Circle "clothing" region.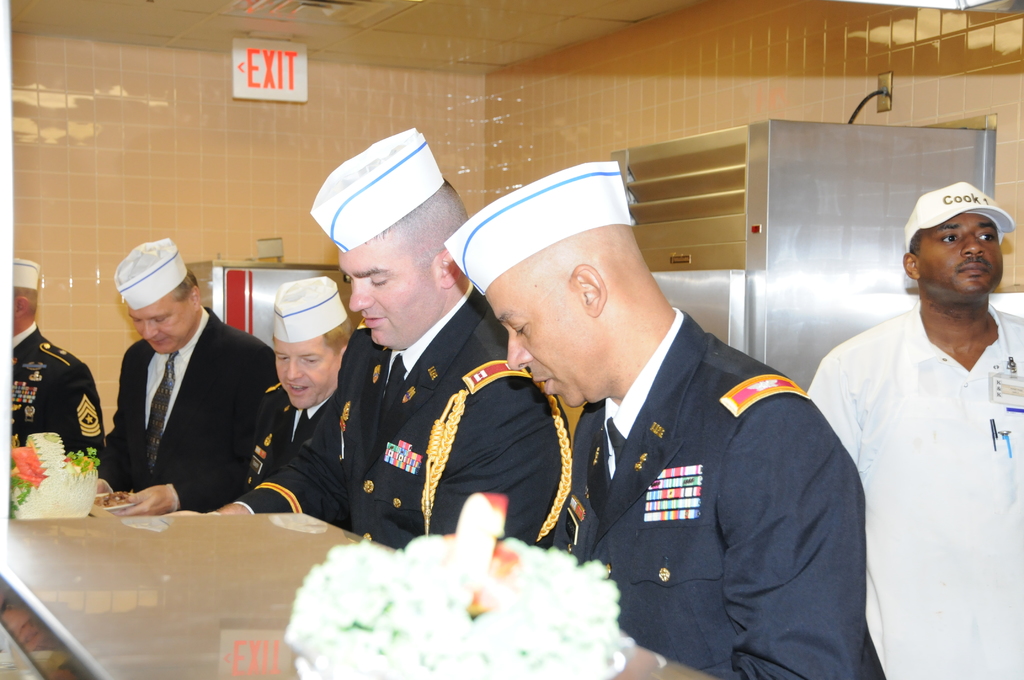
Region: region(101, 302, 284, 512).
